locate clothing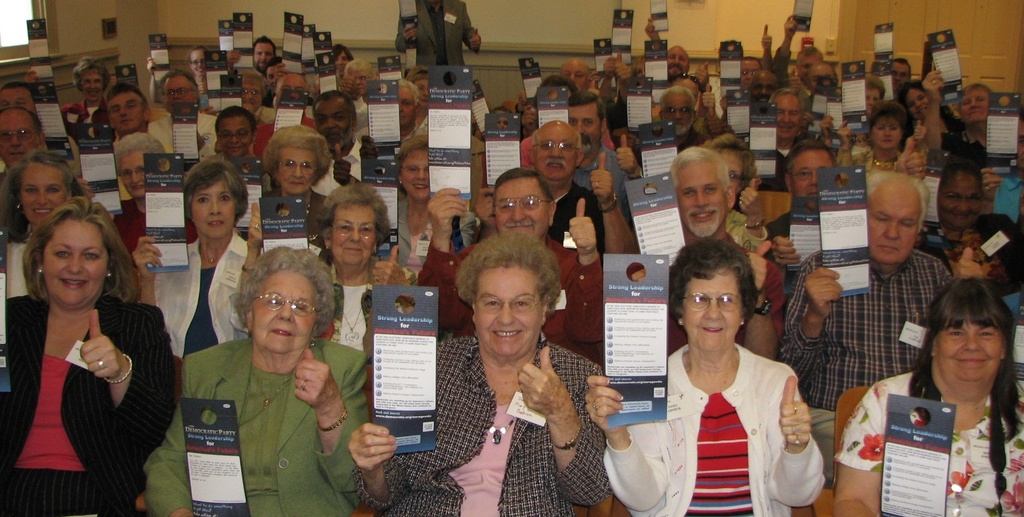
[left=60, top=97, right=123, bottom=146]
